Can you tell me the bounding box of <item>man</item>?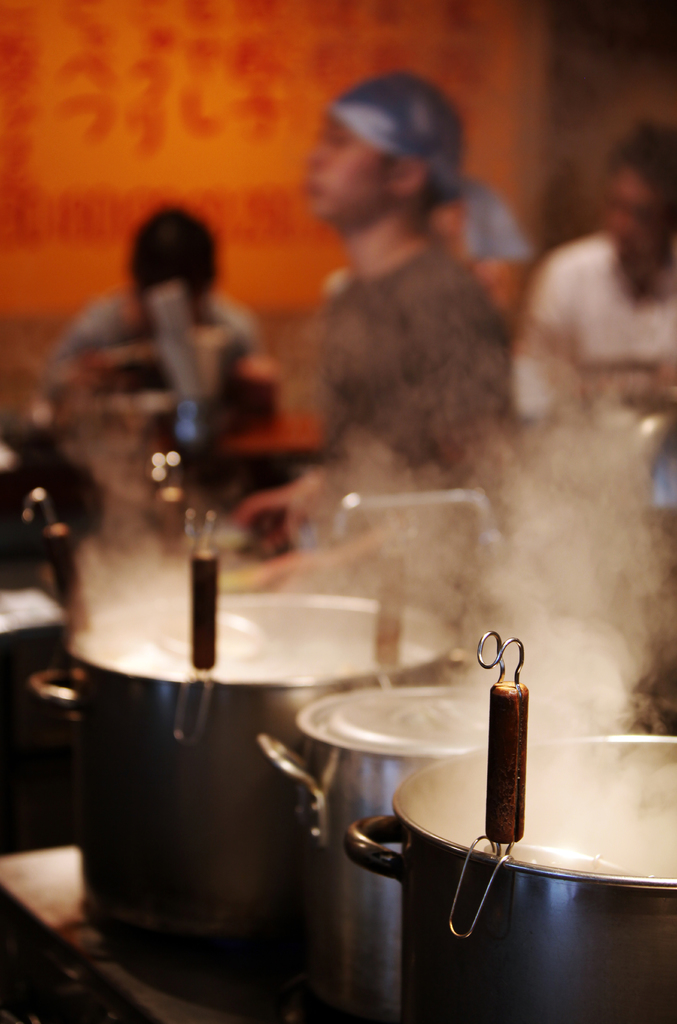
<bbox>260, 68, 549, 528</bbox>.
